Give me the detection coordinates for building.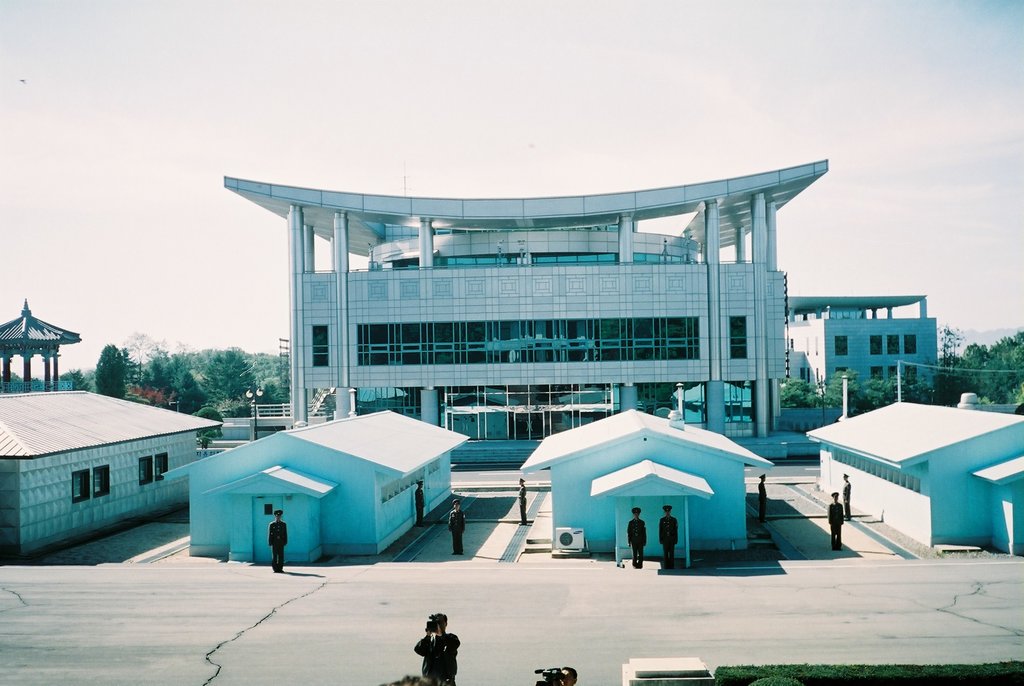
[left=161, top=404, right=472, bottom=565].
